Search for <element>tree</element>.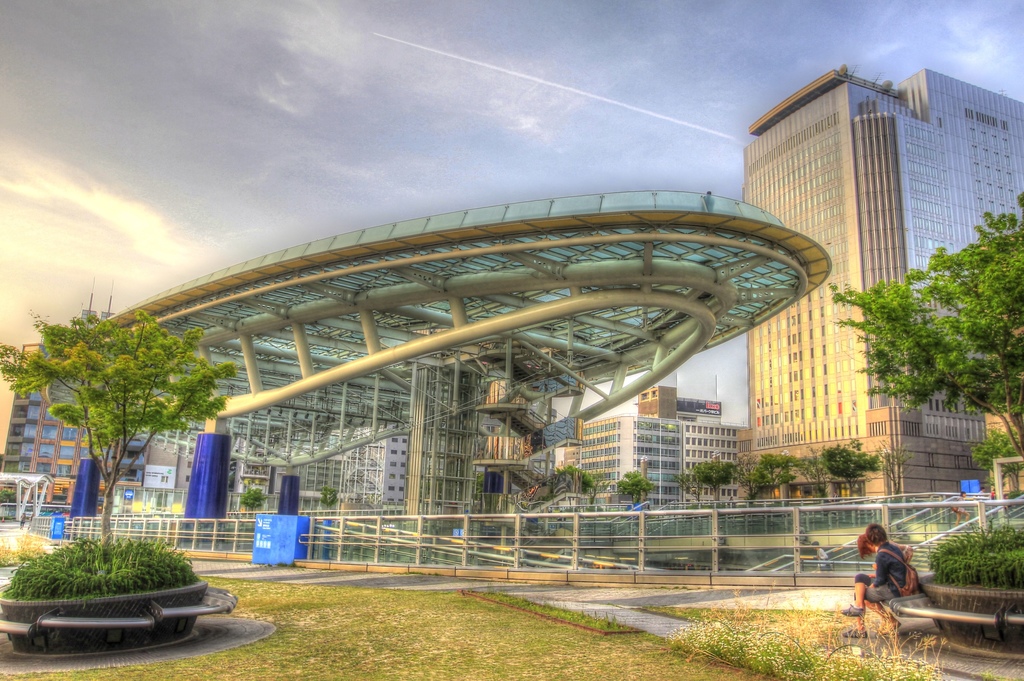
Found at x1=828 y1=192 x2=1023 y2=483.
